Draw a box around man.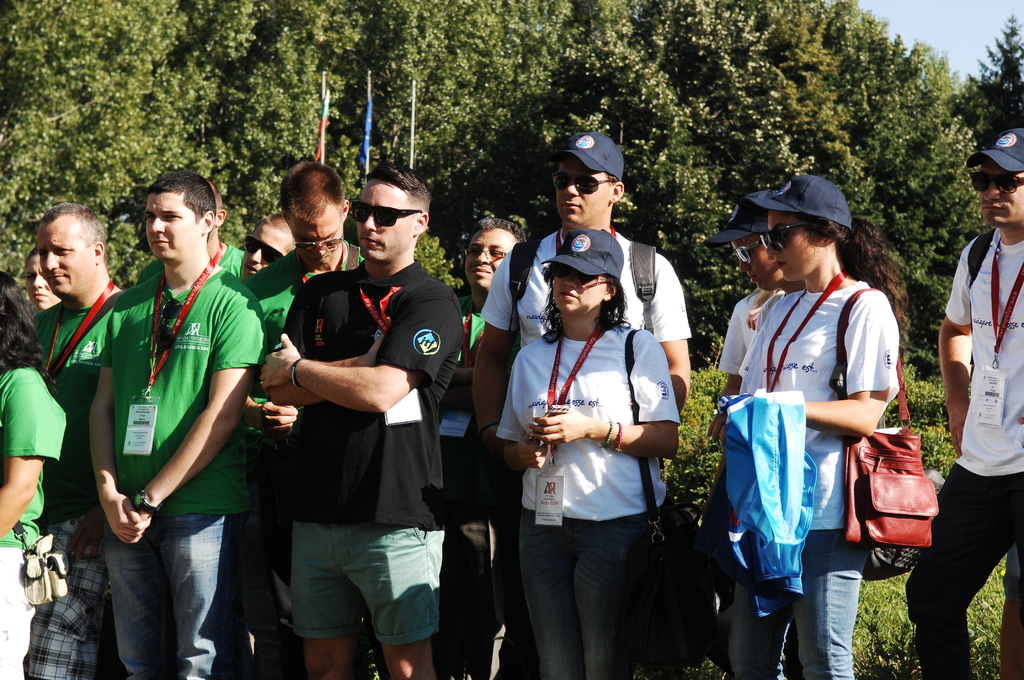
(left=237, top=206, right=305, bottom=291).
